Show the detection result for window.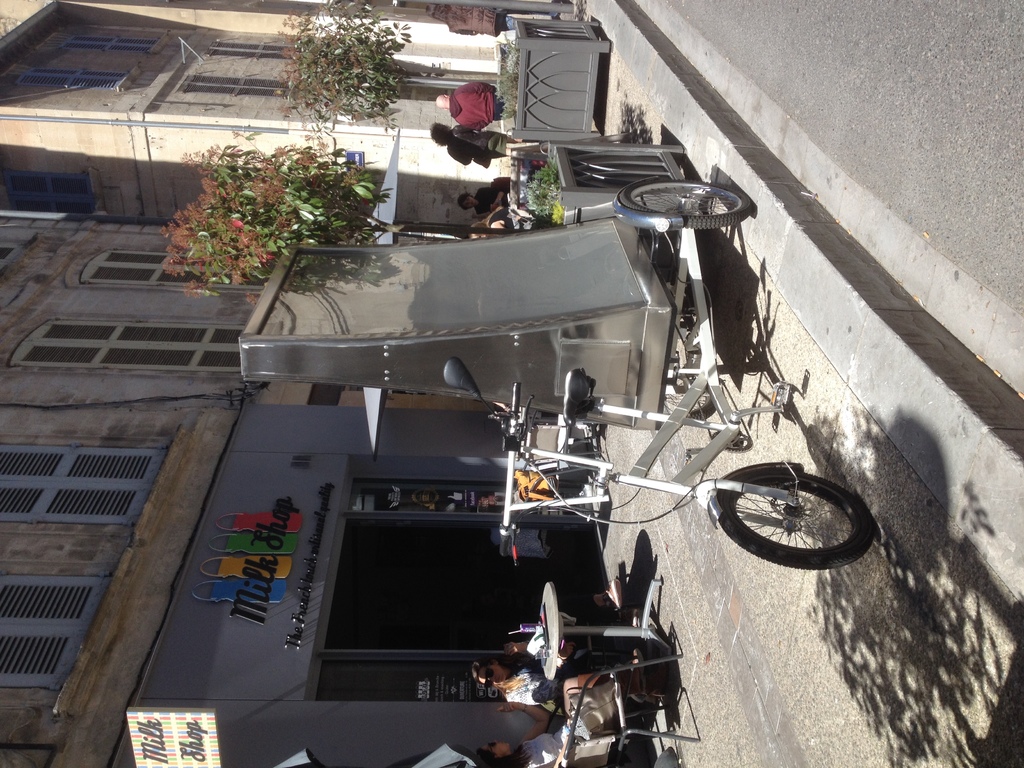
rect(14, 322, 243, 374).
